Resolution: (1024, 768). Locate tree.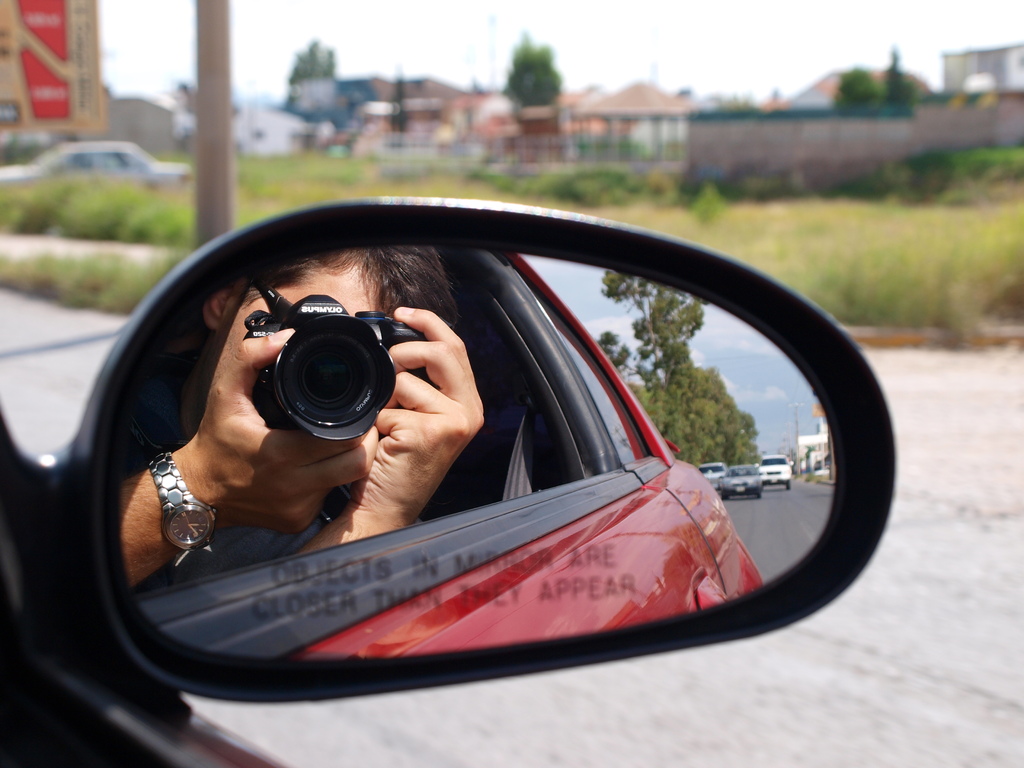
crop(595, 269, 762, 475).
